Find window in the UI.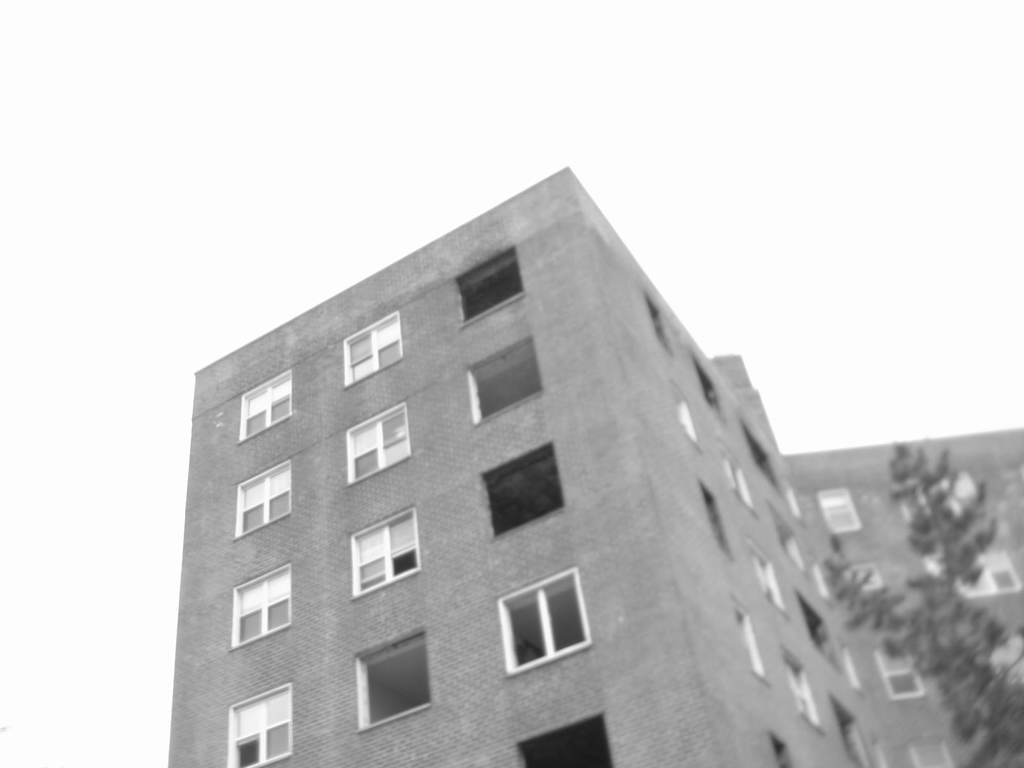
UI element at bbox(230, 567, 290, 650).
